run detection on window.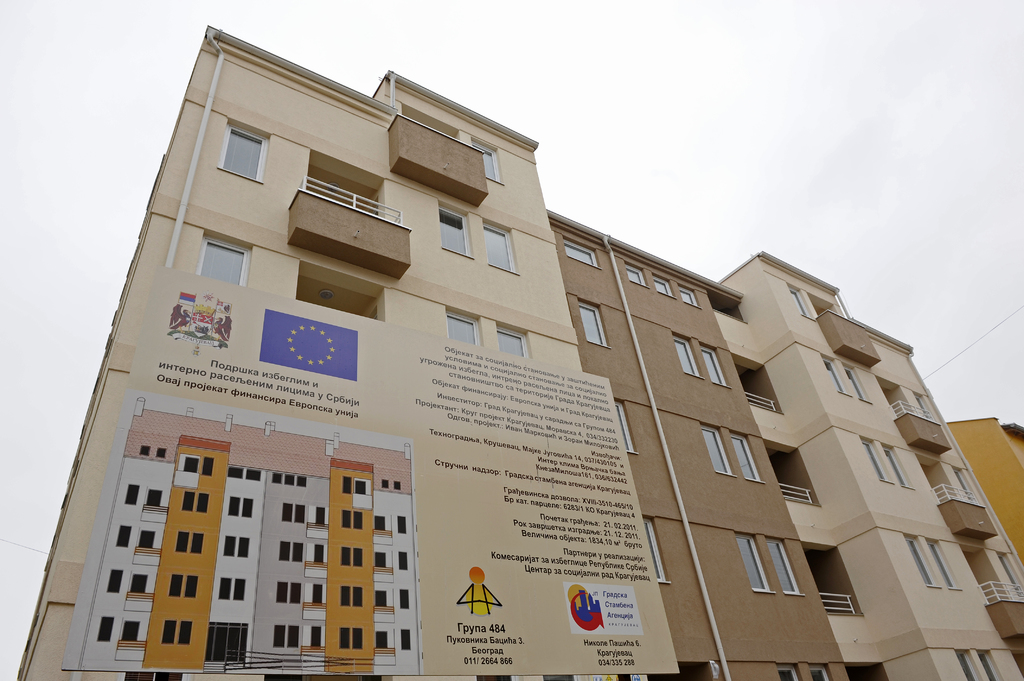
Result: (792, 291, 808, 314).
